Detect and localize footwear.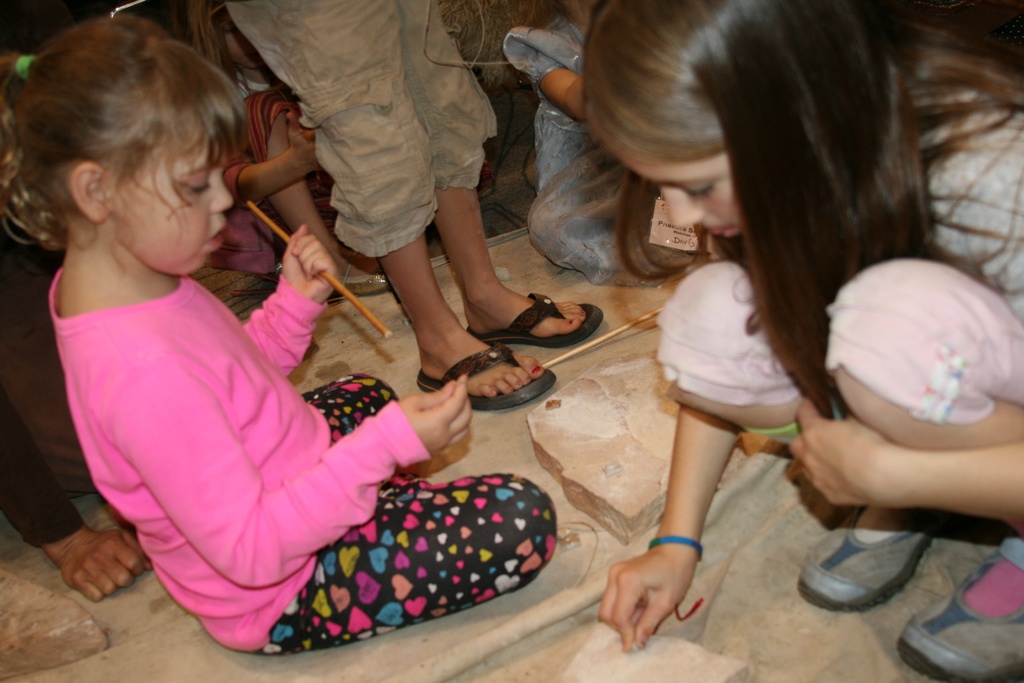
Localized at Rect(798, 498, 943, 614).
